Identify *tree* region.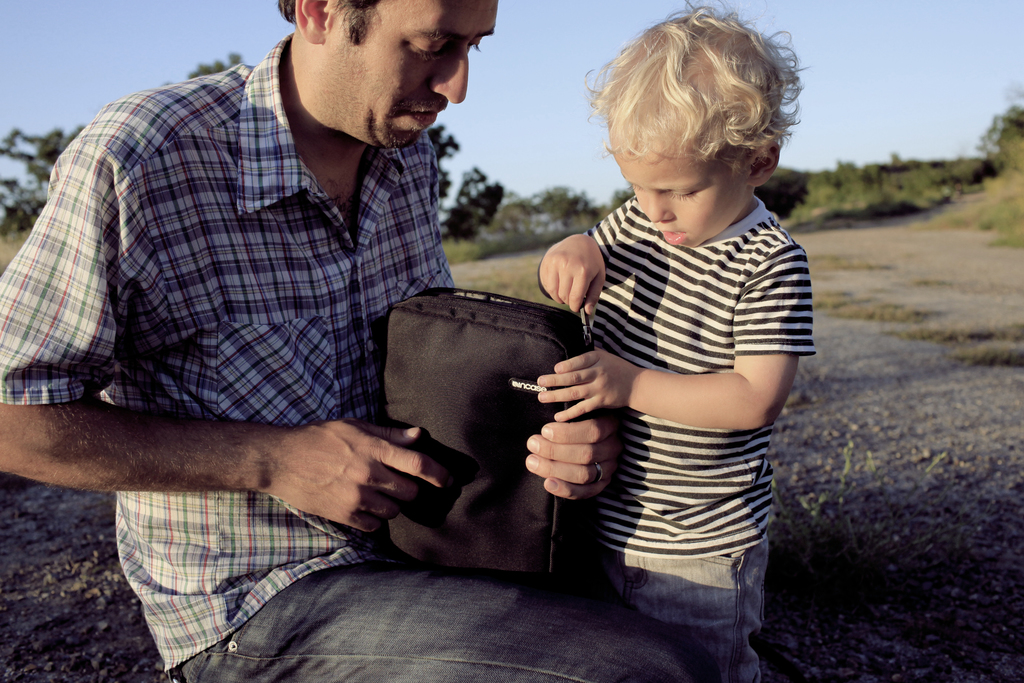
Region: bbox=(0, 125, 58, 222).
